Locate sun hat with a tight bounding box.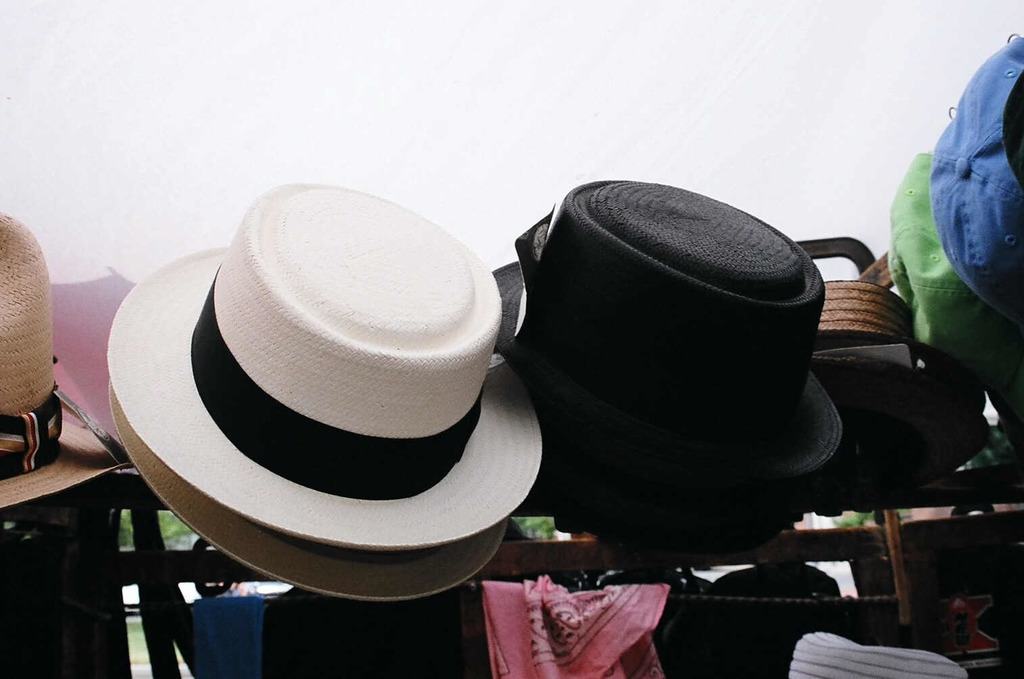
left=106, top=376, right=518, bottom=607.
